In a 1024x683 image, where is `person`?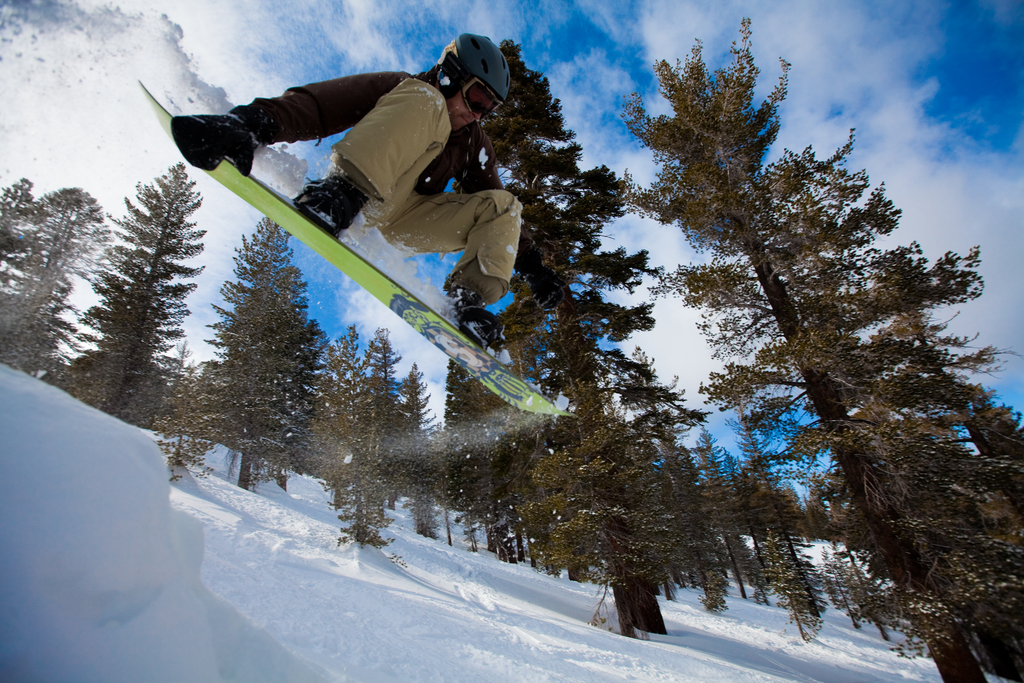
(173,37,529,354).
